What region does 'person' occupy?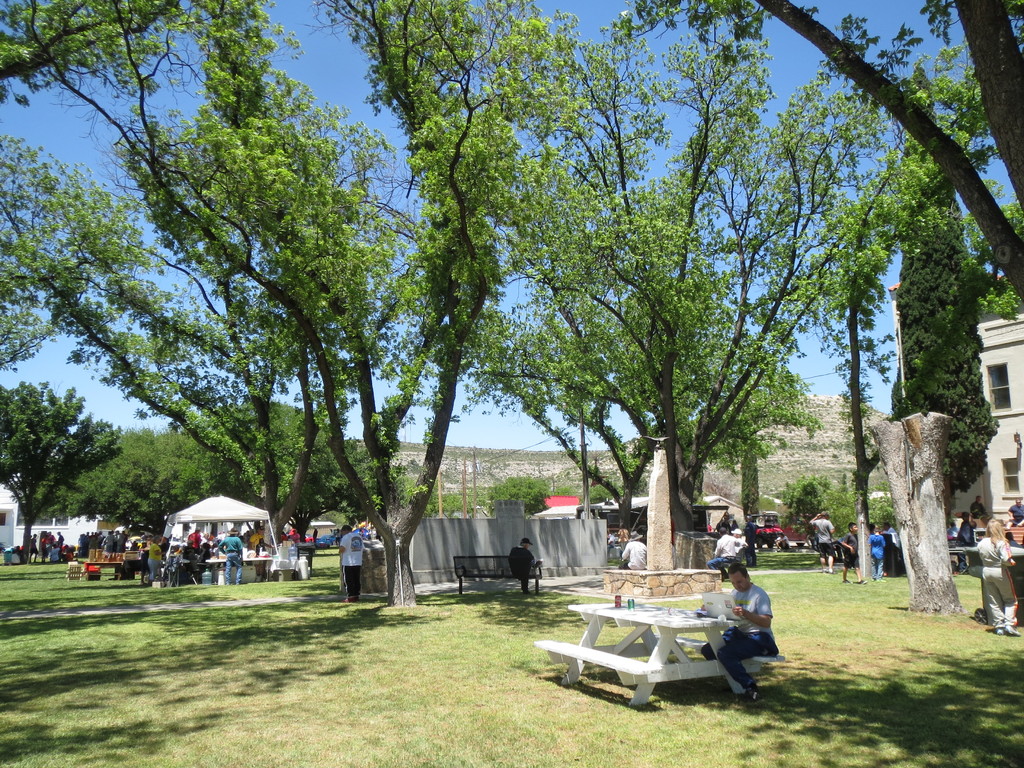
bbox=(712, 569, 775, 696).
